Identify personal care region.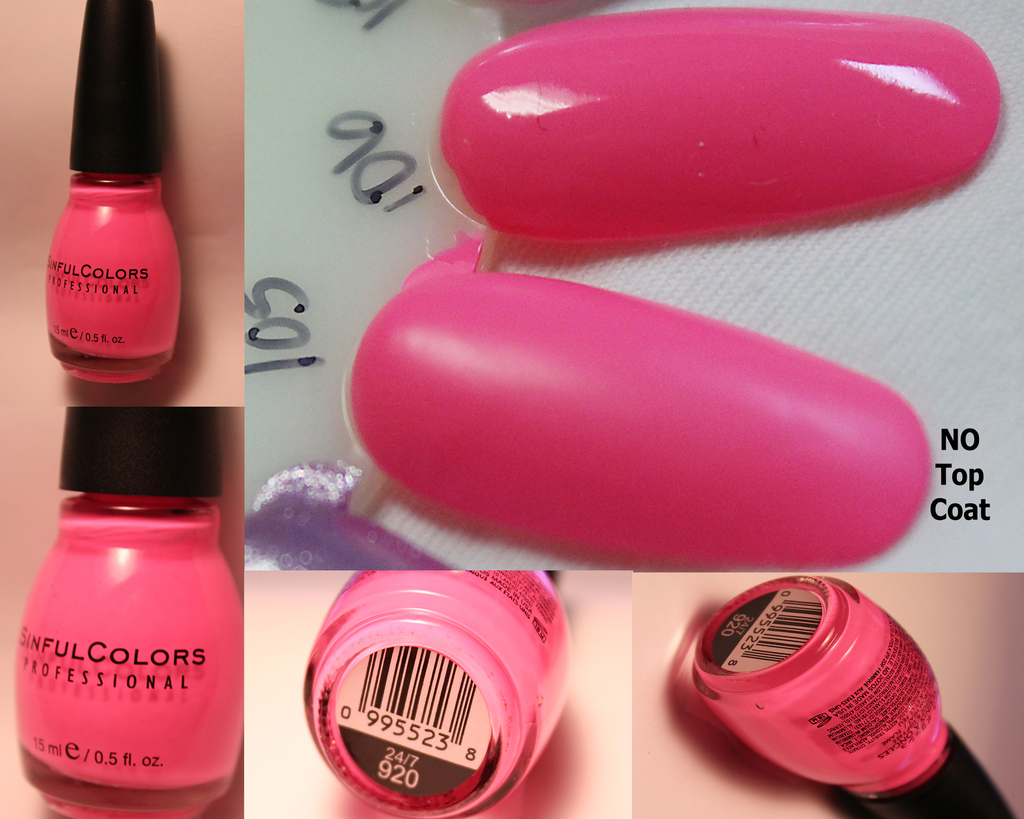
Region: x1=301, y1=561, x2=576, y2=817.
